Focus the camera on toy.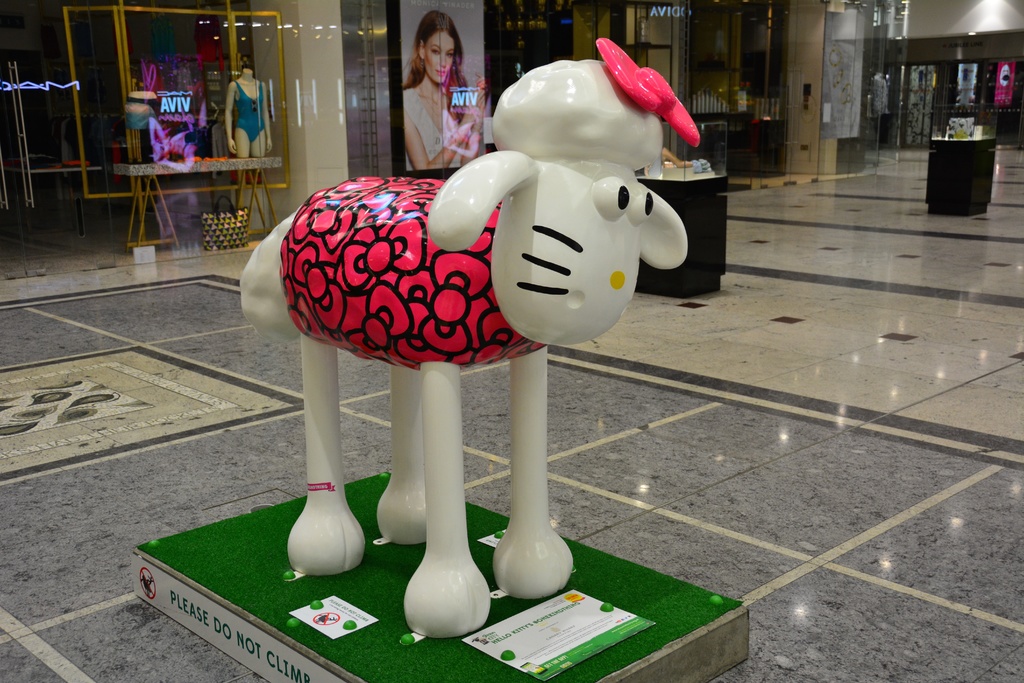
Focus region: pyautogui.locateOnScreen(226, 90, 708, 591).
